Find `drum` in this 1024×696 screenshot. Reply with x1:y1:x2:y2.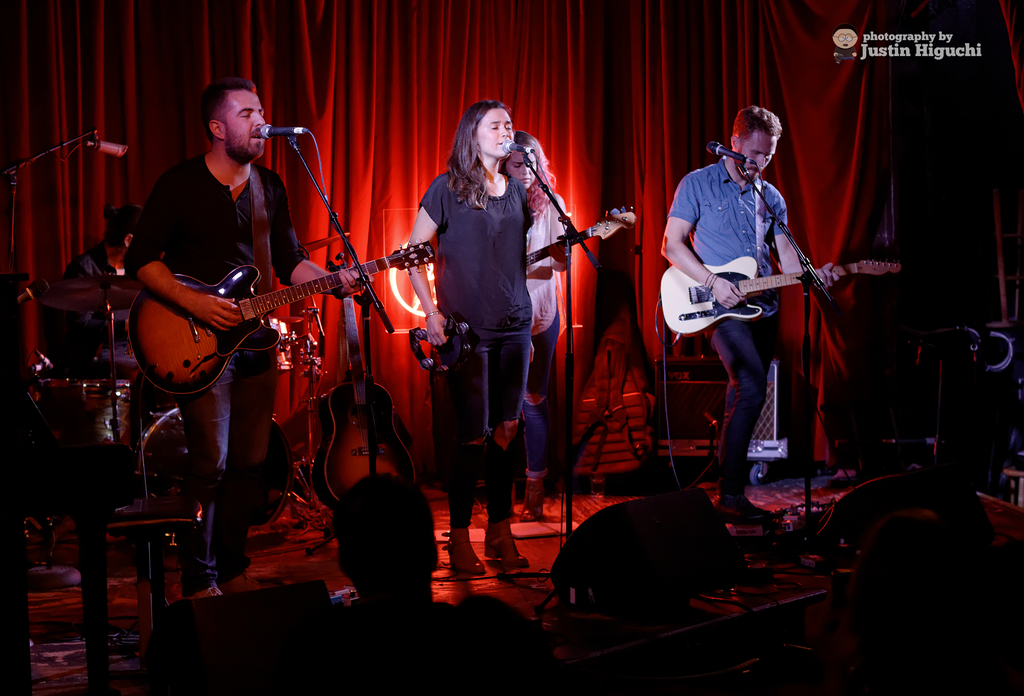
273:317:296:369.
